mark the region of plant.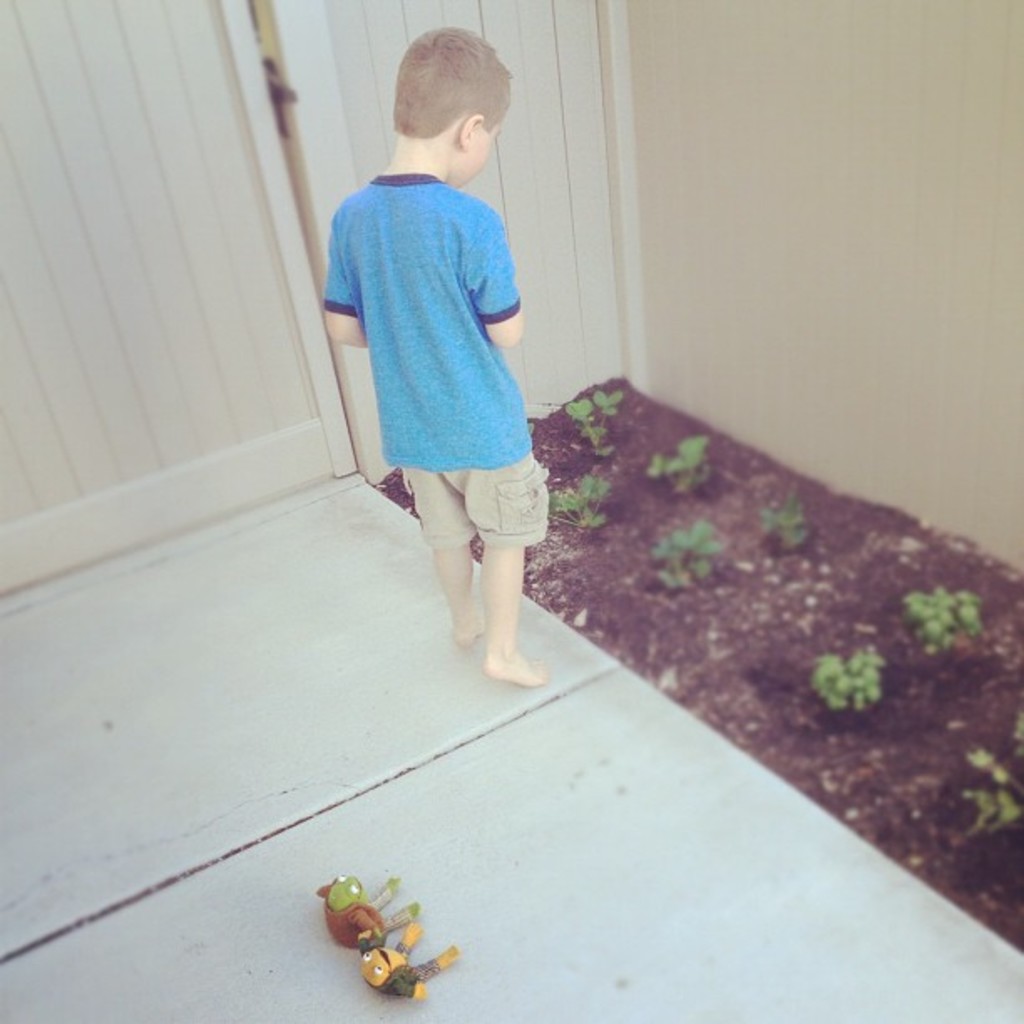
Region: (567, 385, 629, 458).
